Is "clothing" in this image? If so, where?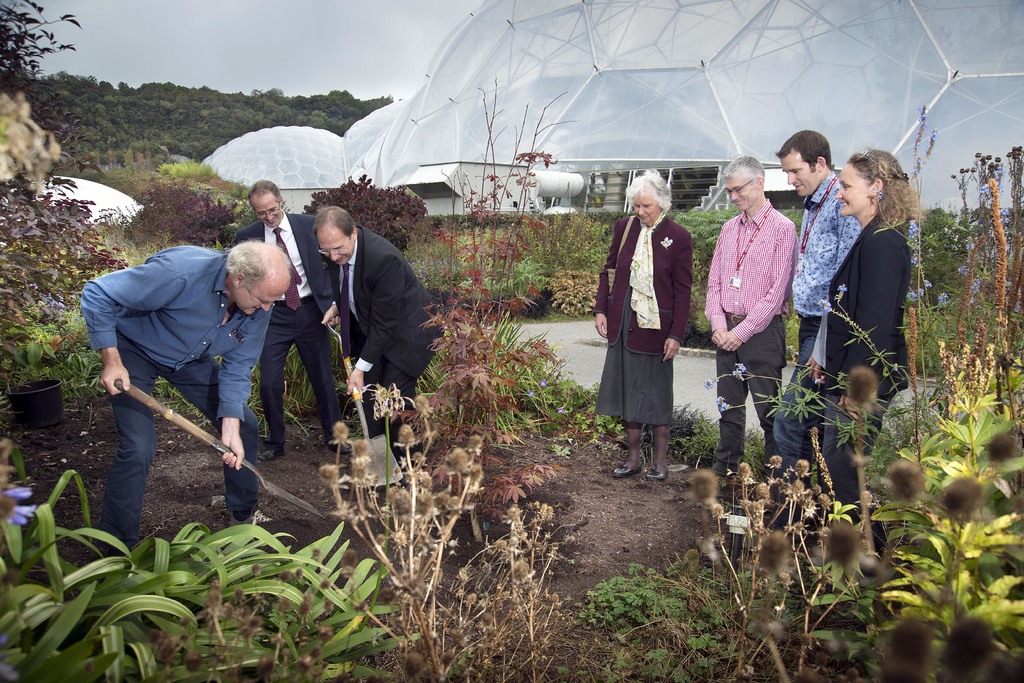
Yes, at (left=594, top=212, right=694, bottom=432).
